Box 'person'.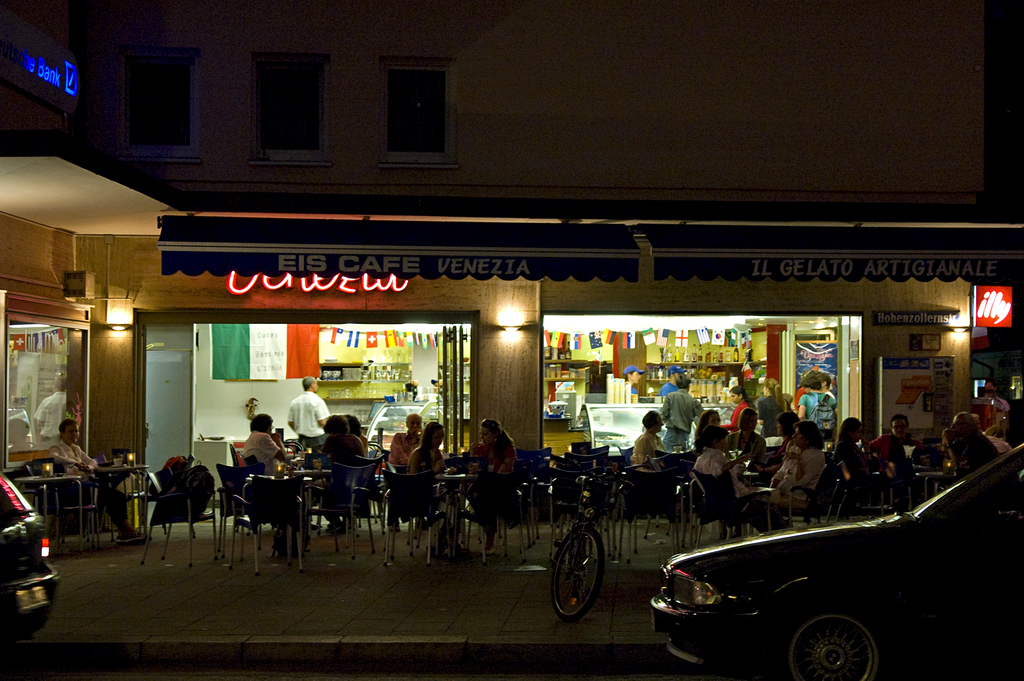
<bbox>313, 413, 365, 536</bbox>.
